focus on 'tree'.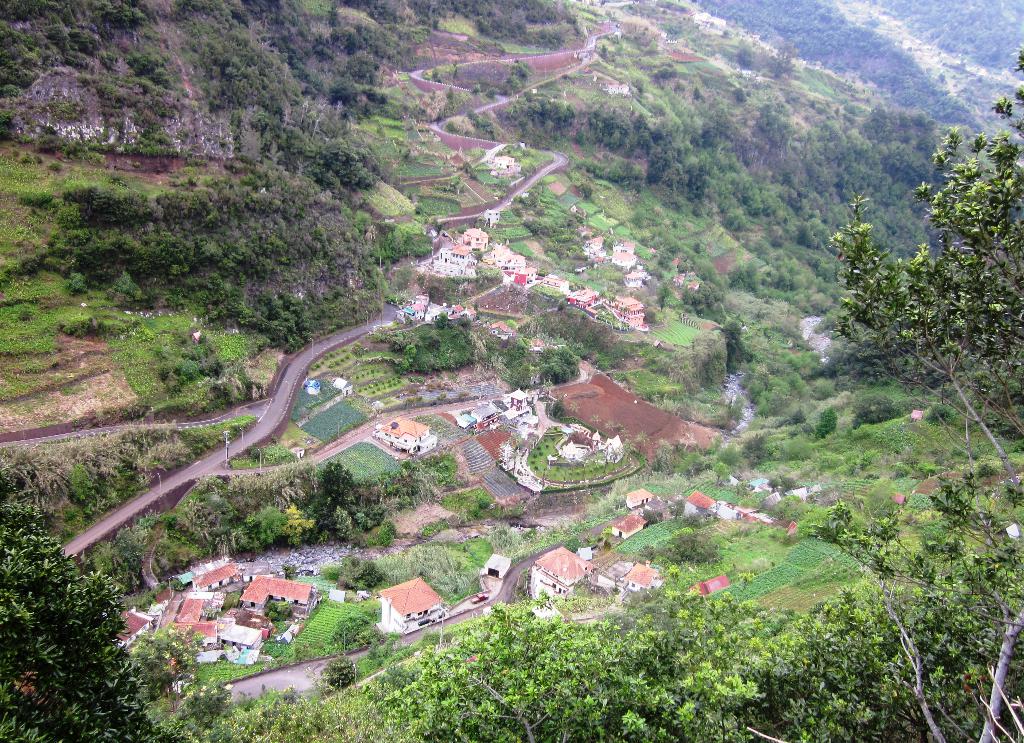
Focused at (827, 41, 1023, 518).
